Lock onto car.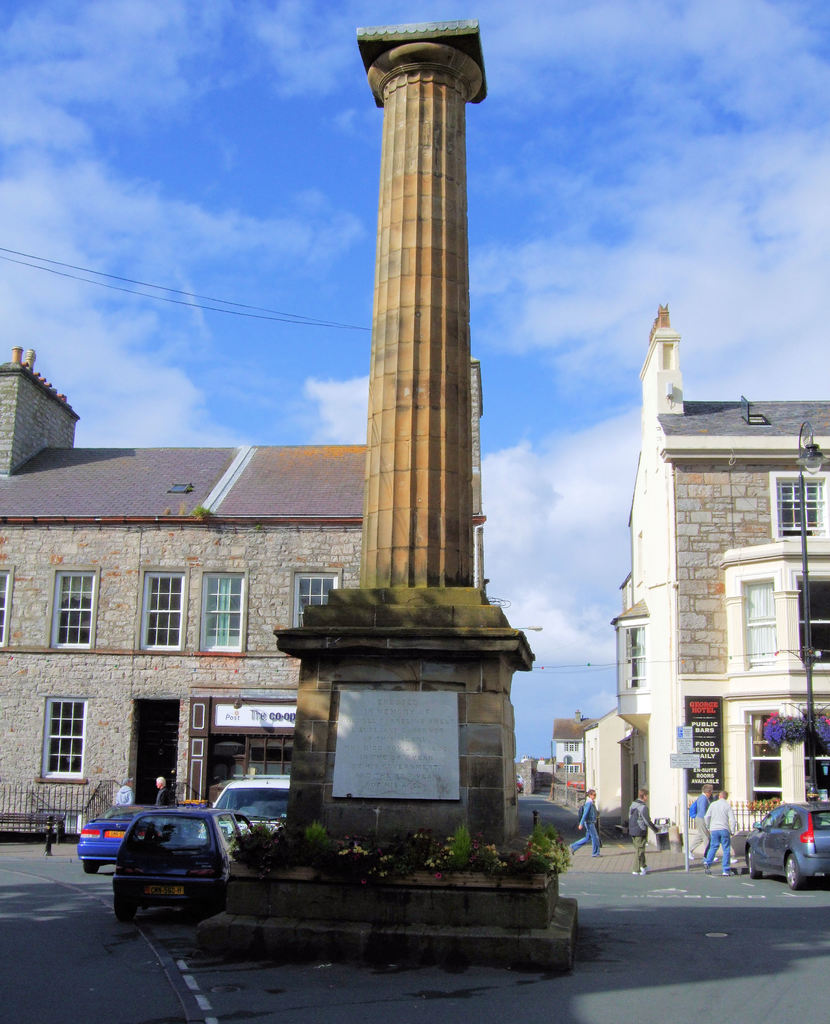
Locked: region(723, 796, 829, 895).
